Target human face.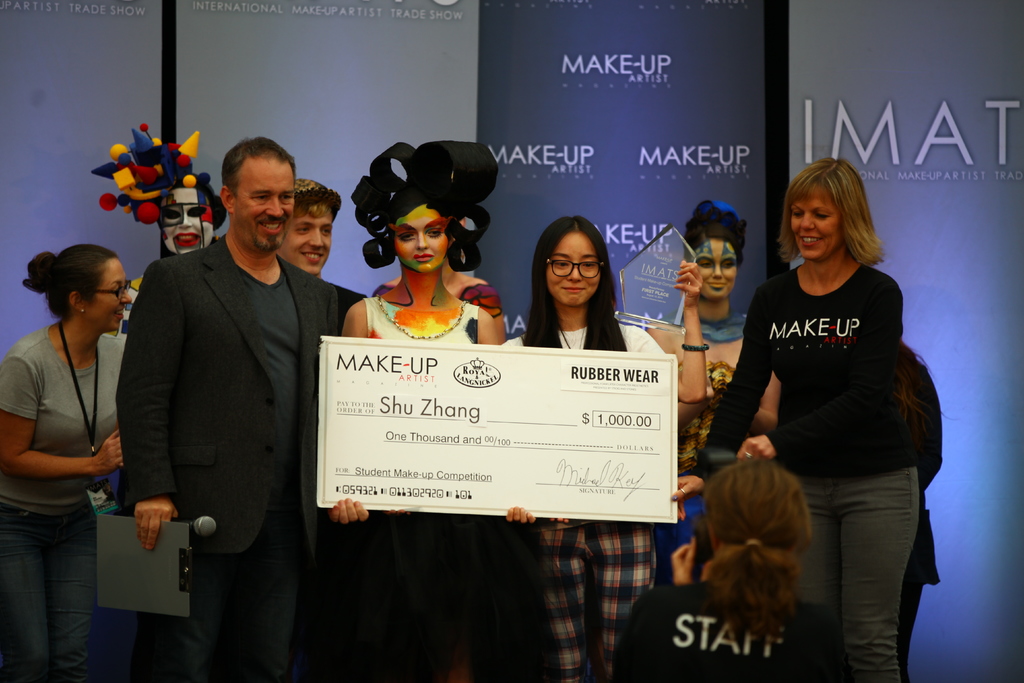
Target region: 787/188/842/267.
